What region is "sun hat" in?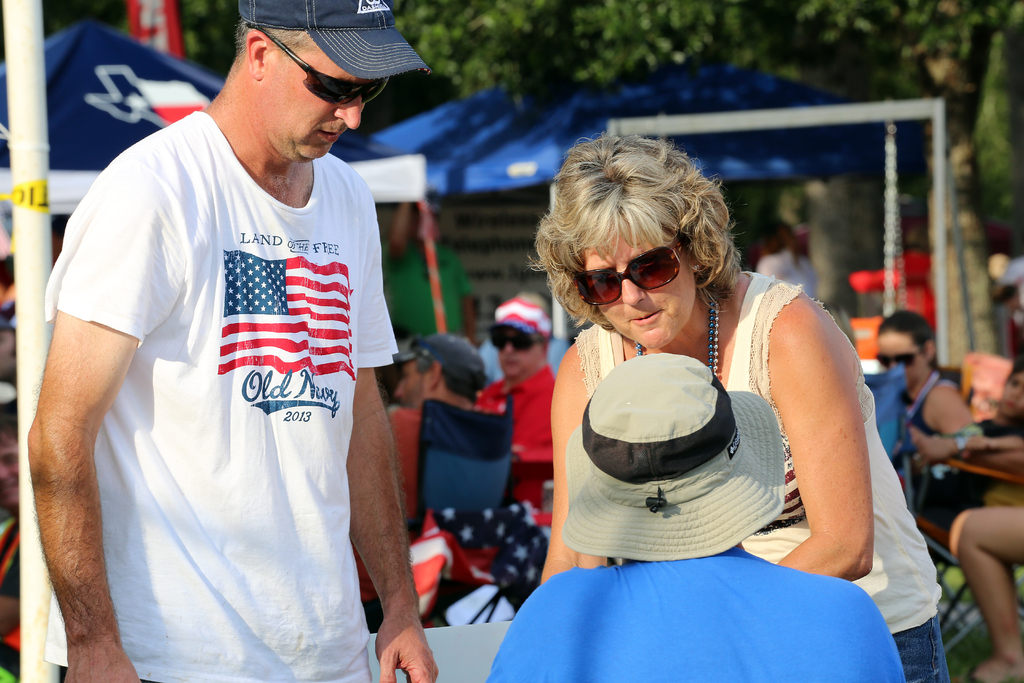
(564,349,789,572).
